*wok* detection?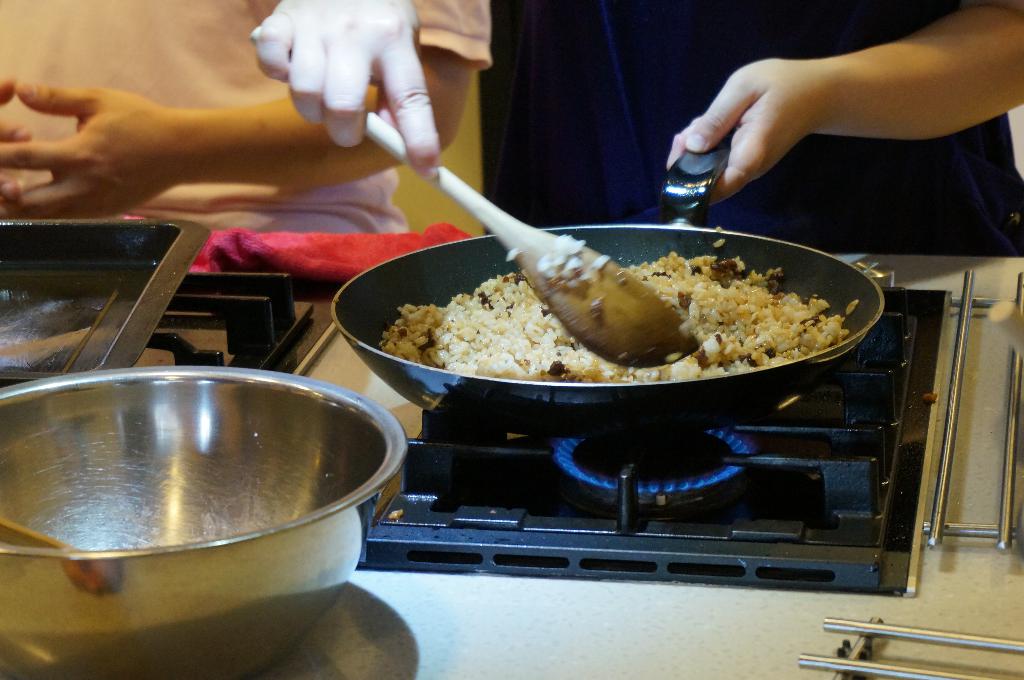
(321,122,892,437)
